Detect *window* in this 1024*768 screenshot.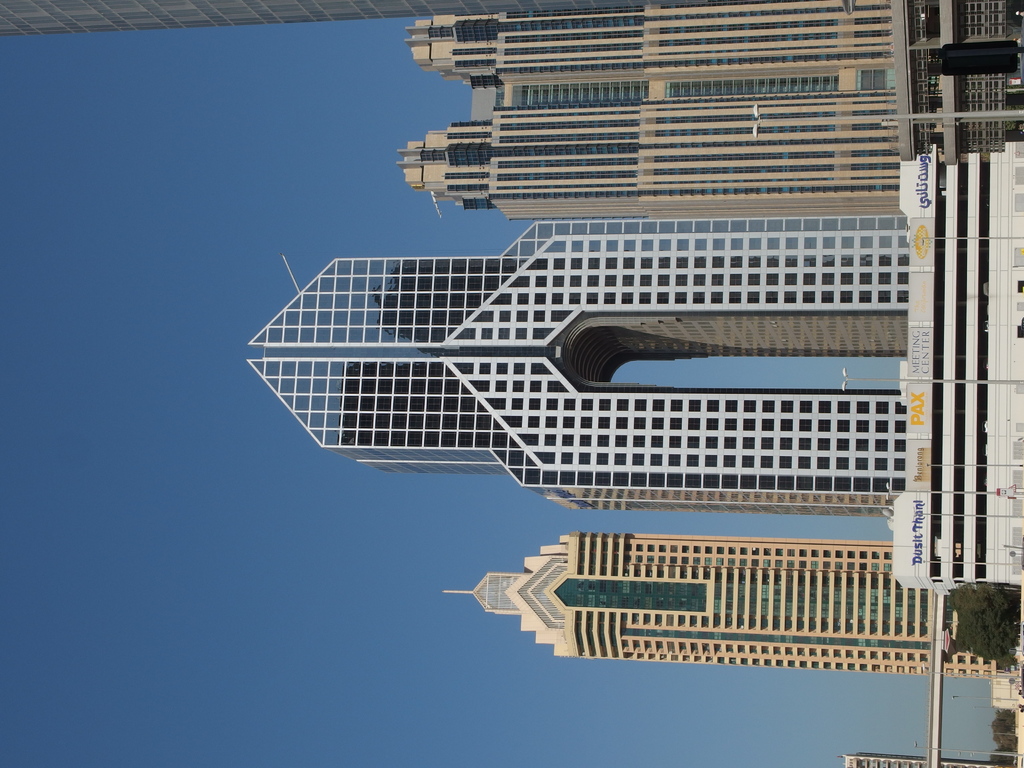
Detection: Rect(836, 420, 851, 432).
